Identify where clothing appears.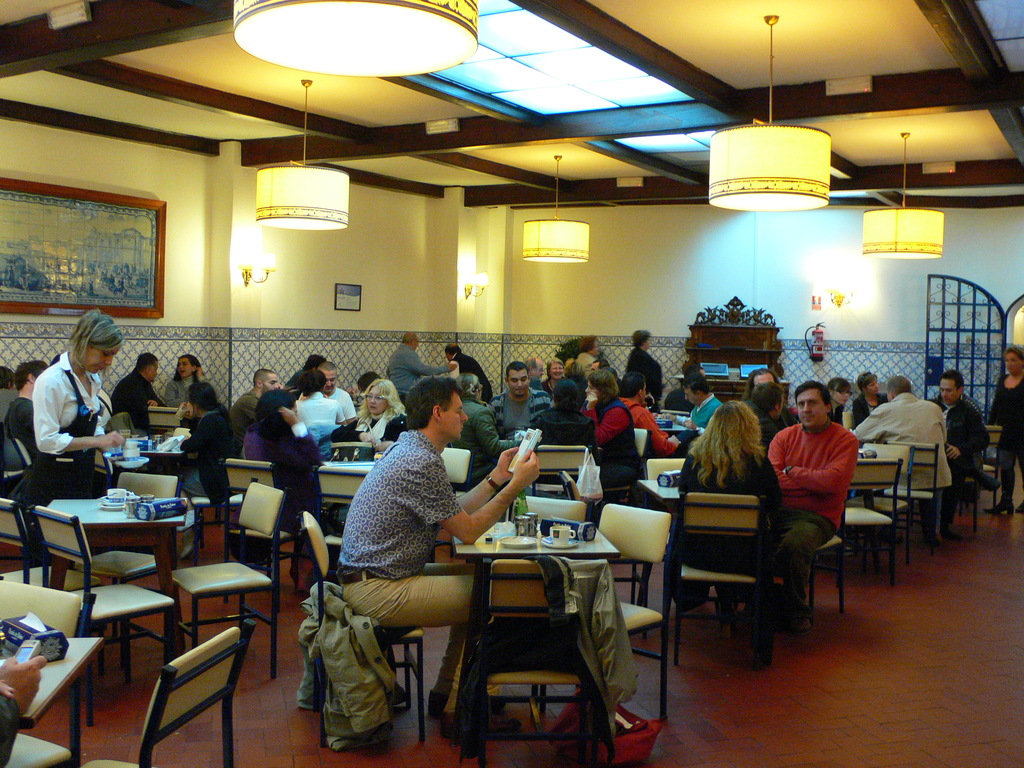
Appears at left=223, top=387, right=262, bottom=465.
